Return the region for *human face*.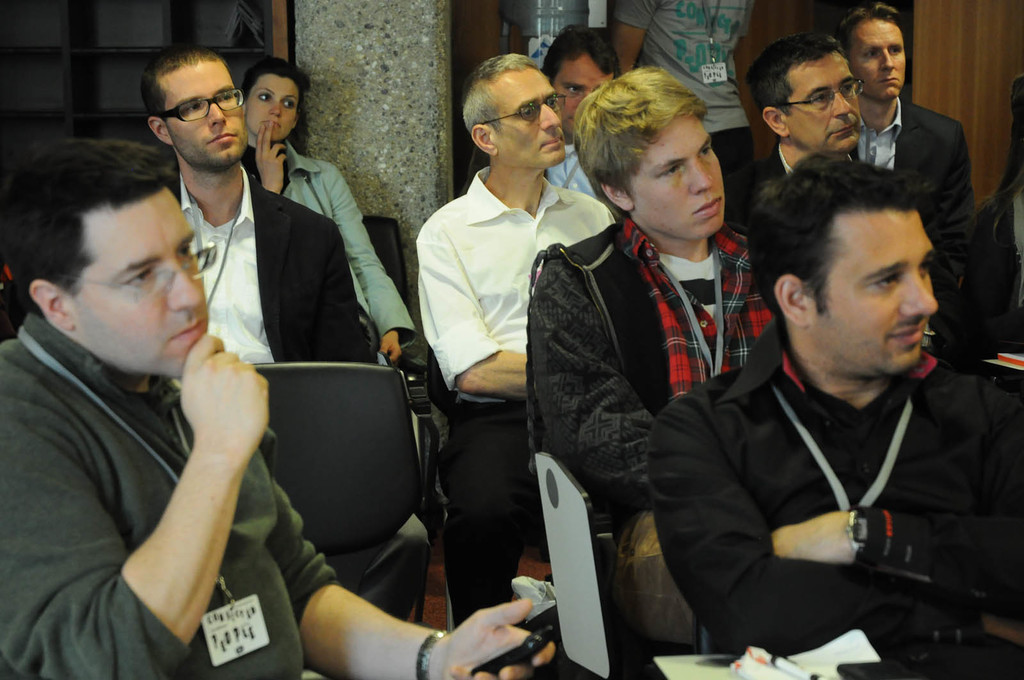
[501,72,557,161].
